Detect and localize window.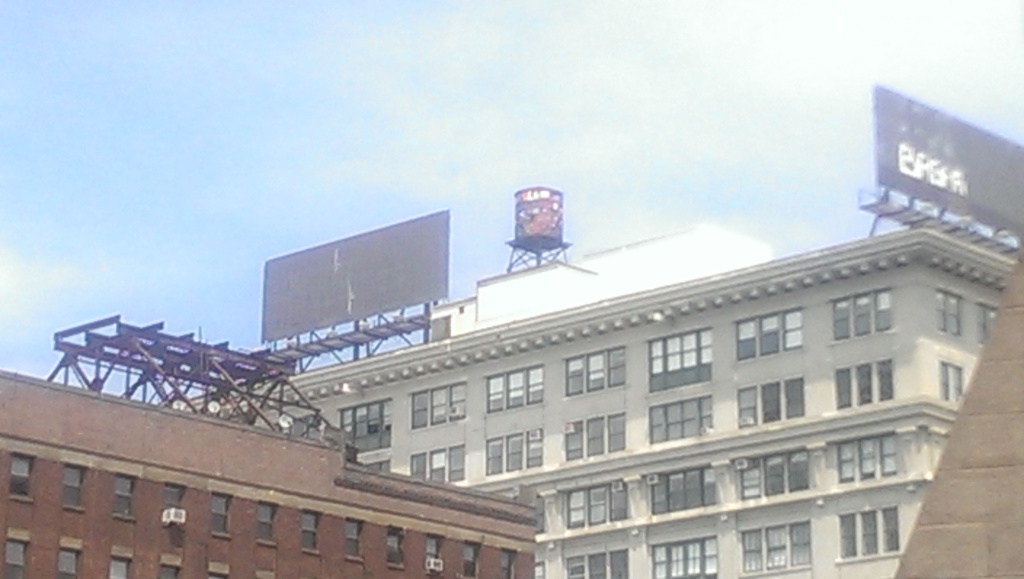
Localized at <box>12,451,36,501</box>.
